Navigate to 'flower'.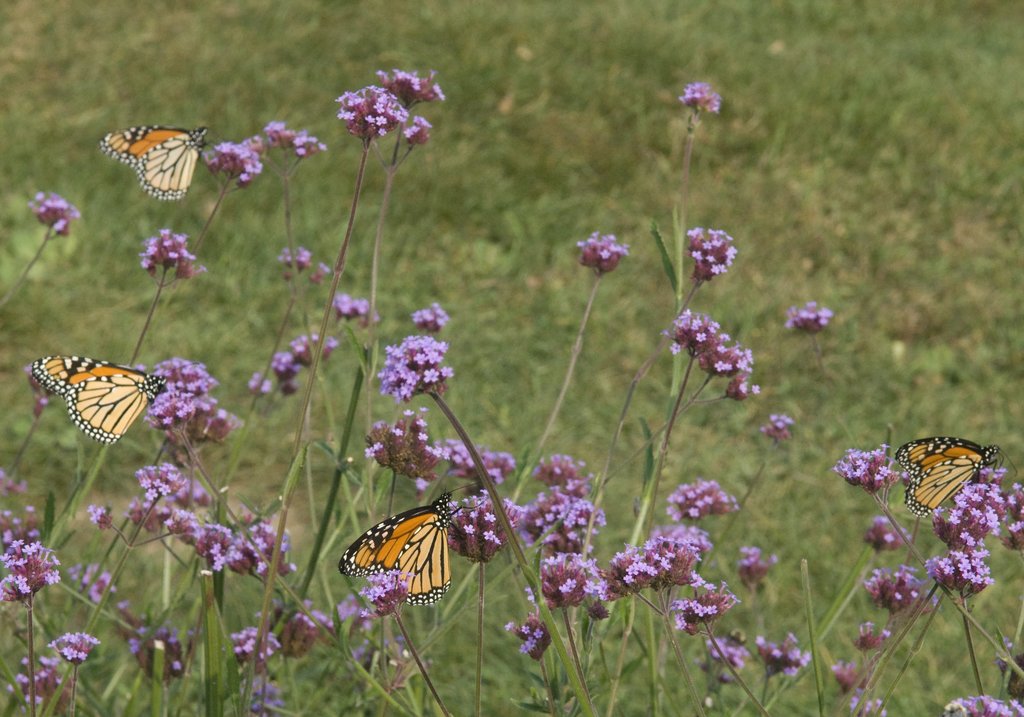
Navigation target: [849,695,884,716].
